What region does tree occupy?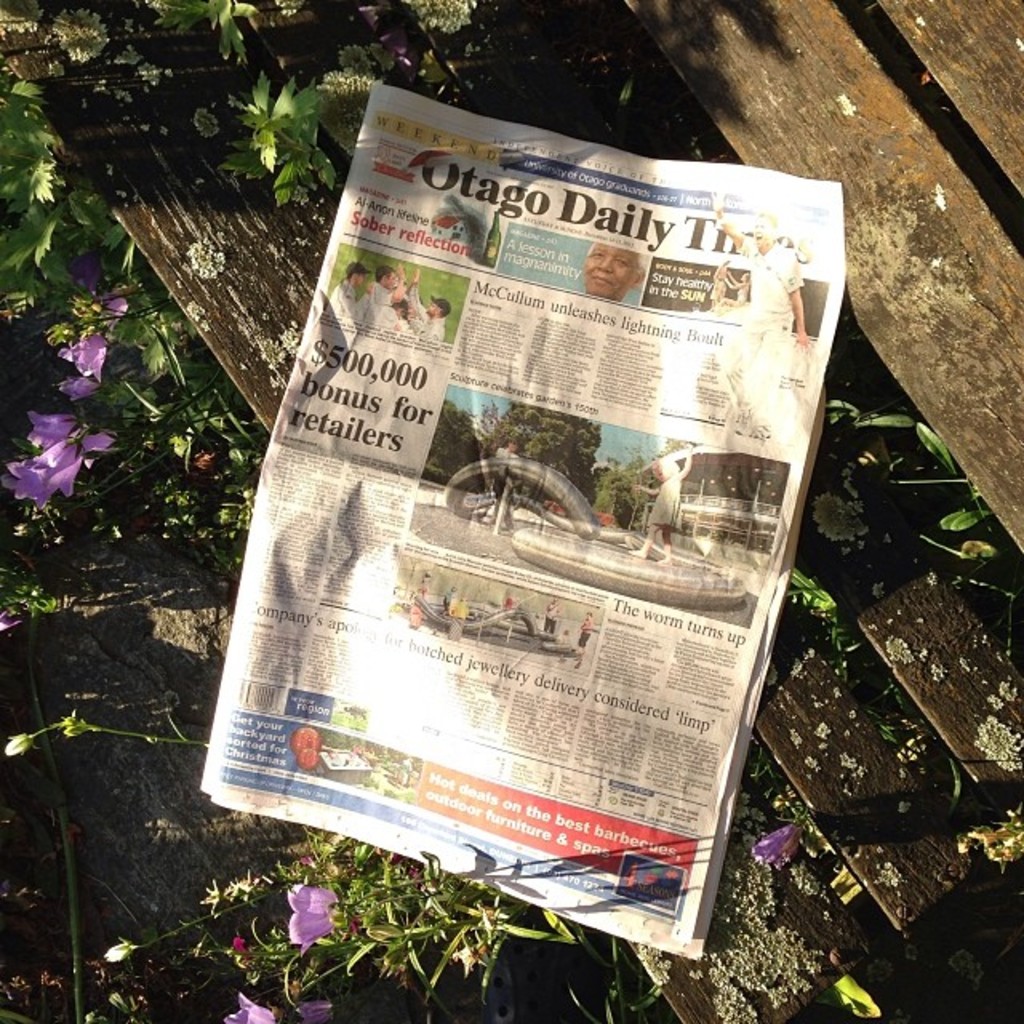
select_region(427, 397, 499, 490).
